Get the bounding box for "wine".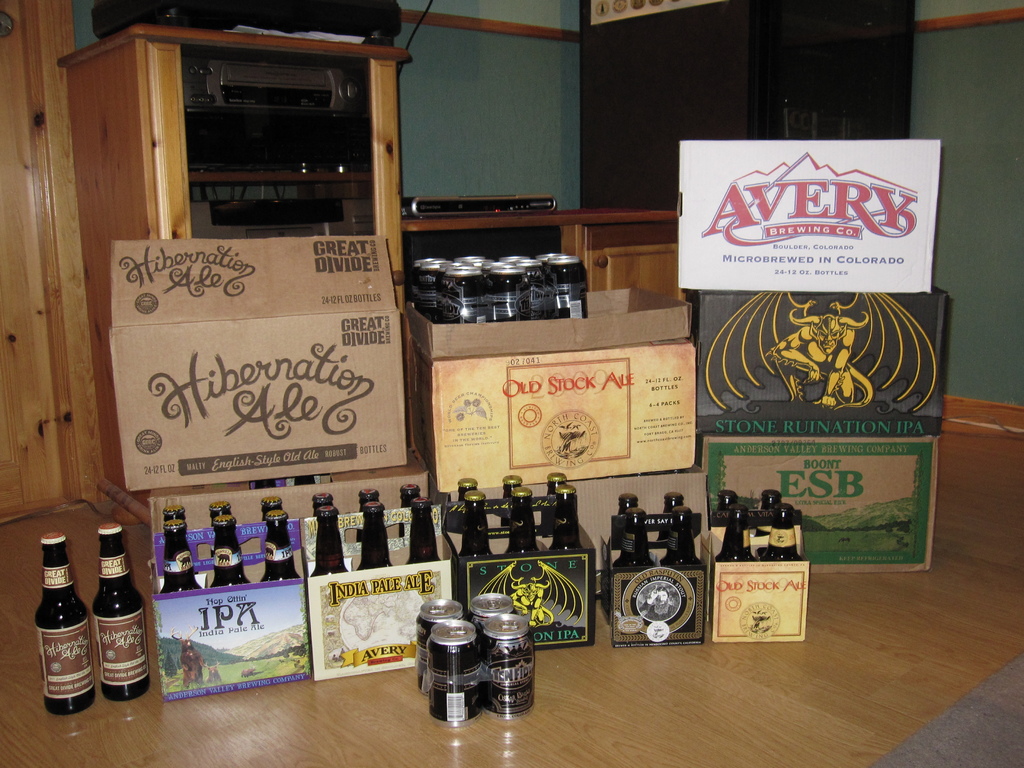
Rect(161, 493, 205, 604).
